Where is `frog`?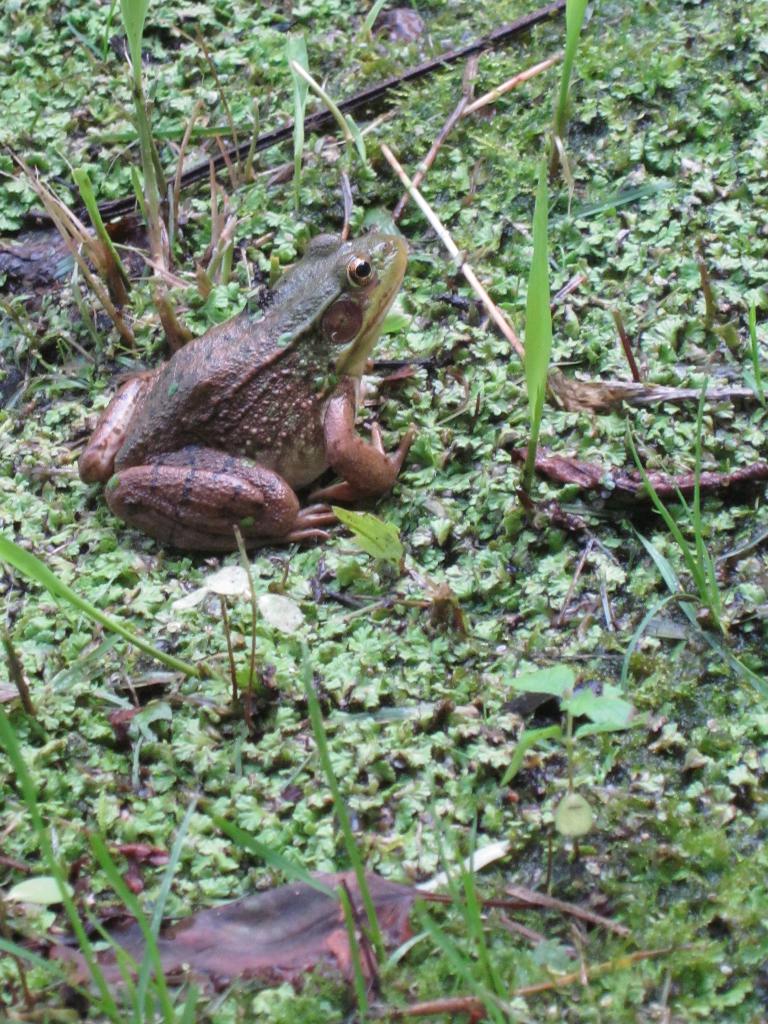
(74,226,417,552).
